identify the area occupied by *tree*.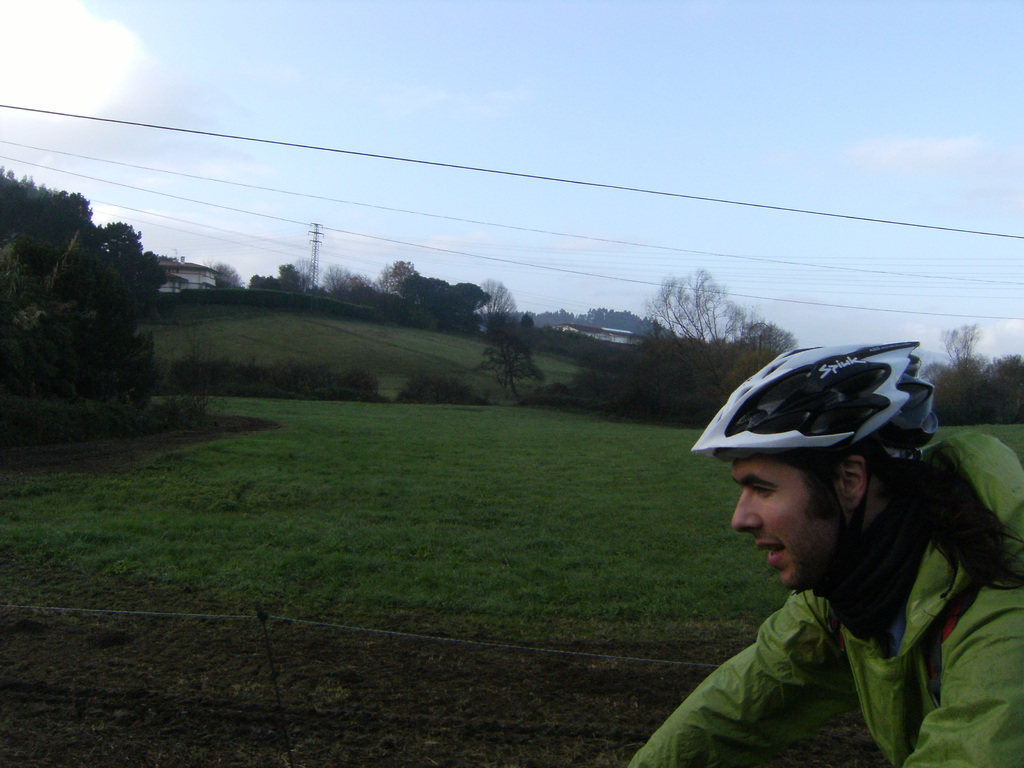
Area: <box>551,273,783,420</box>.
